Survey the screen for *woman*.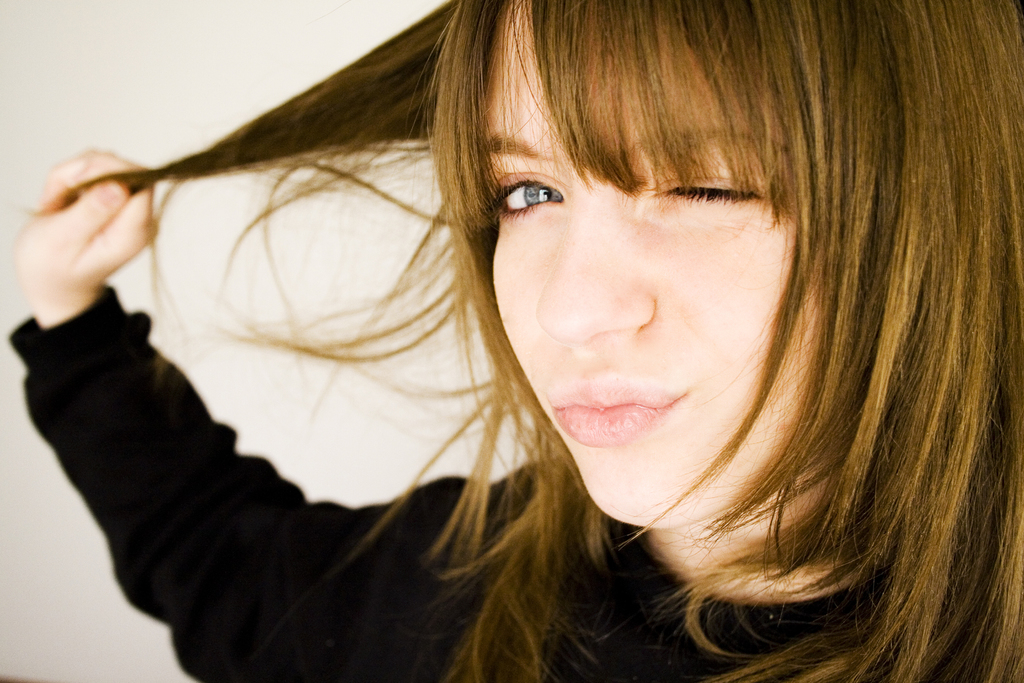
Survey found: box(22, 0, 915, 682).
